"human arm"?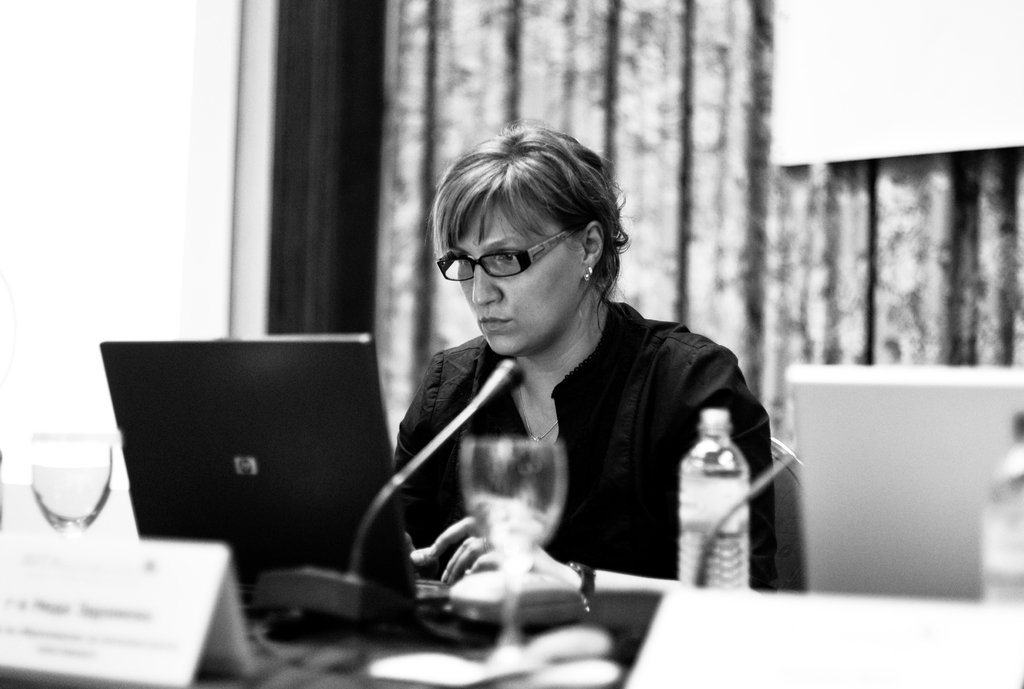
detection(433, 352, 778, 635)
